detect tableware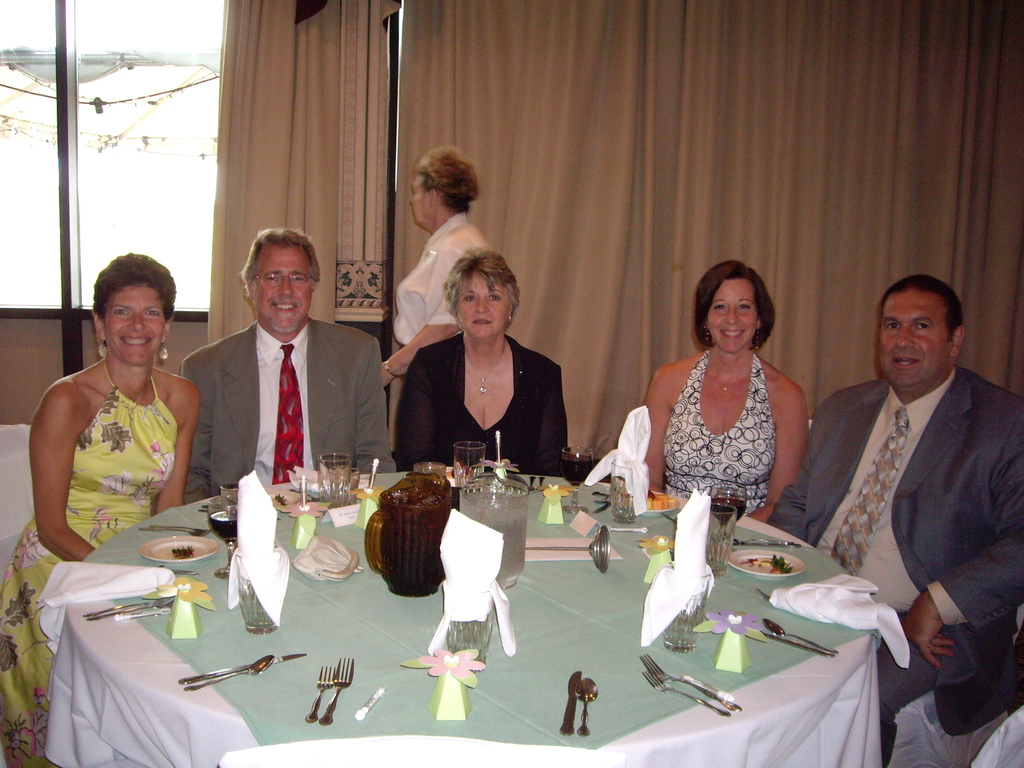
region(557, 669, 584, 733)
